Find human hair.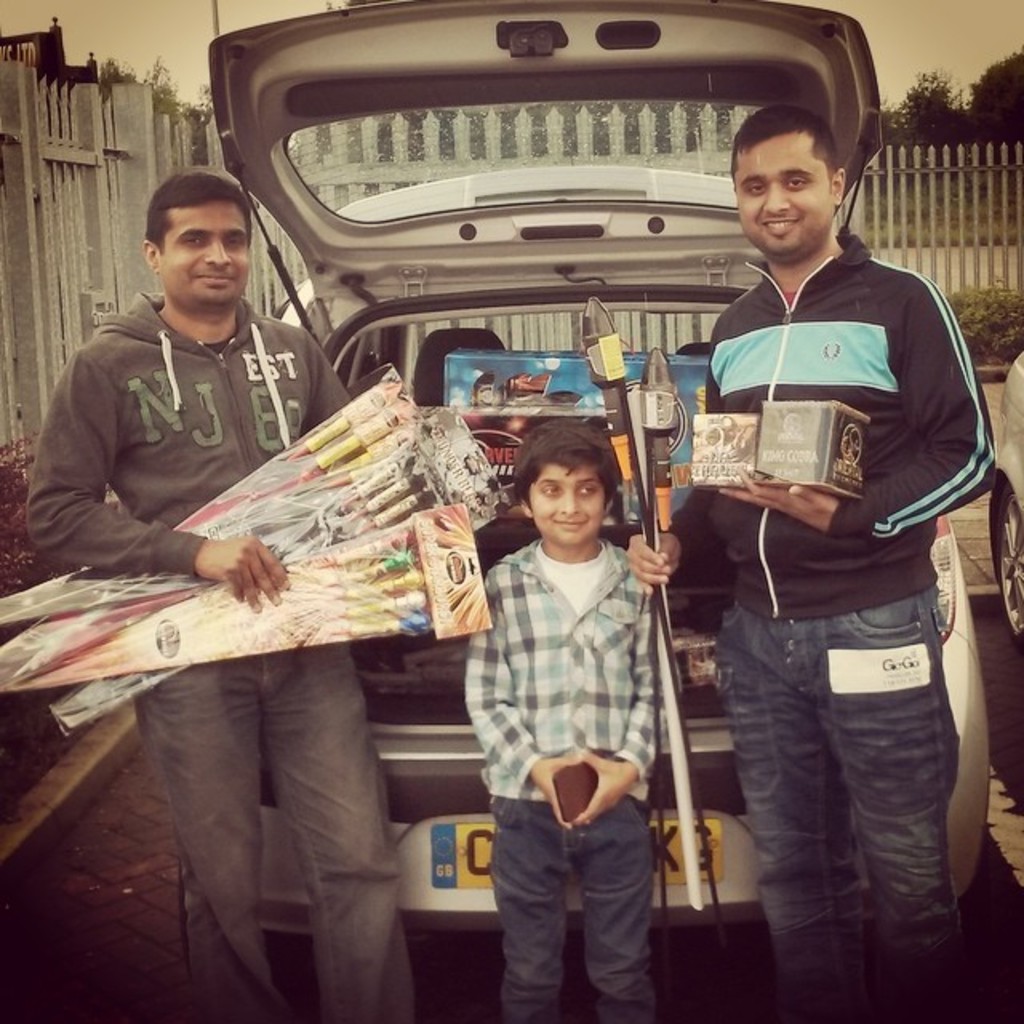
[left=733, top=104, right=835, bottom=182].
